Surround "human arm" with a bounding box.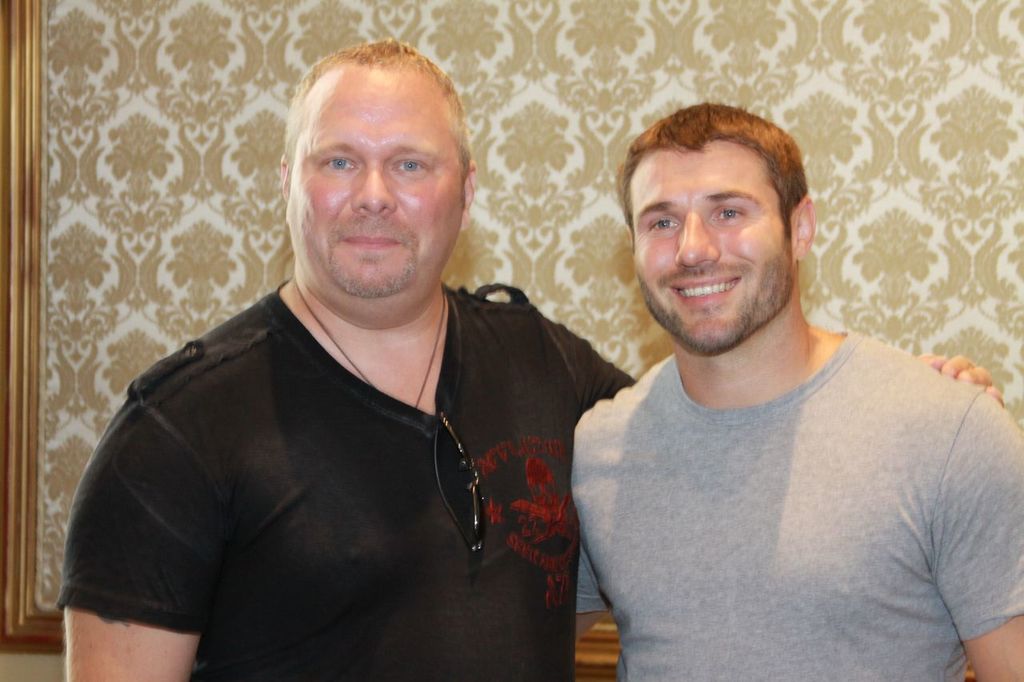
[left=922, top=397, right=1023, bottom=681].
